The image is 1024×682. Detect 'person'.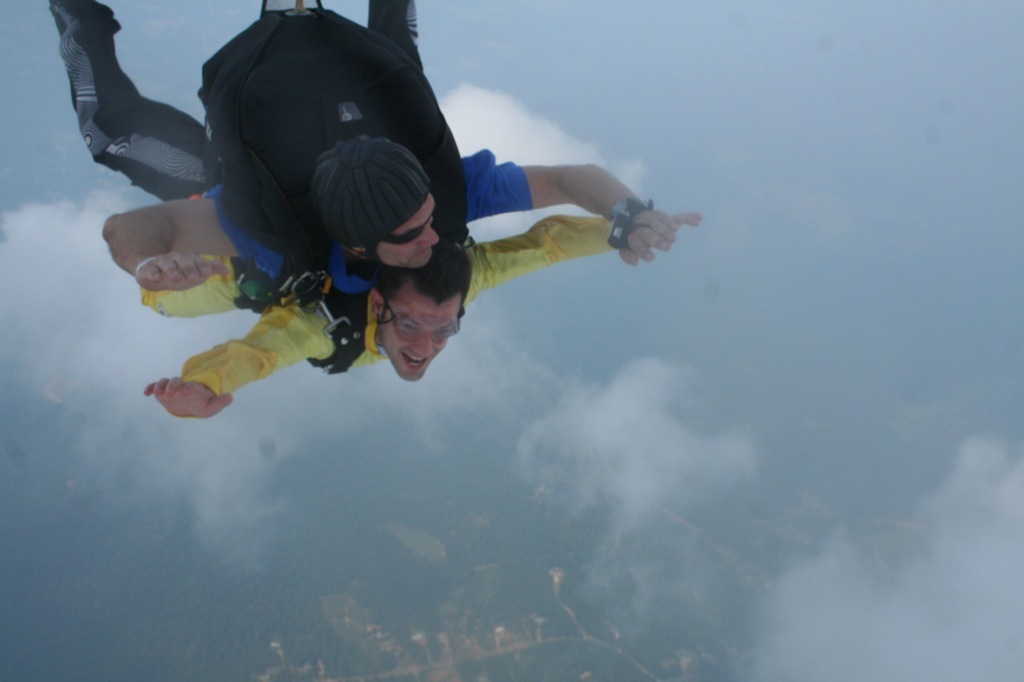
Detection: {"left": 131, "top": 219, "right": 705, "bottom": 422}.
